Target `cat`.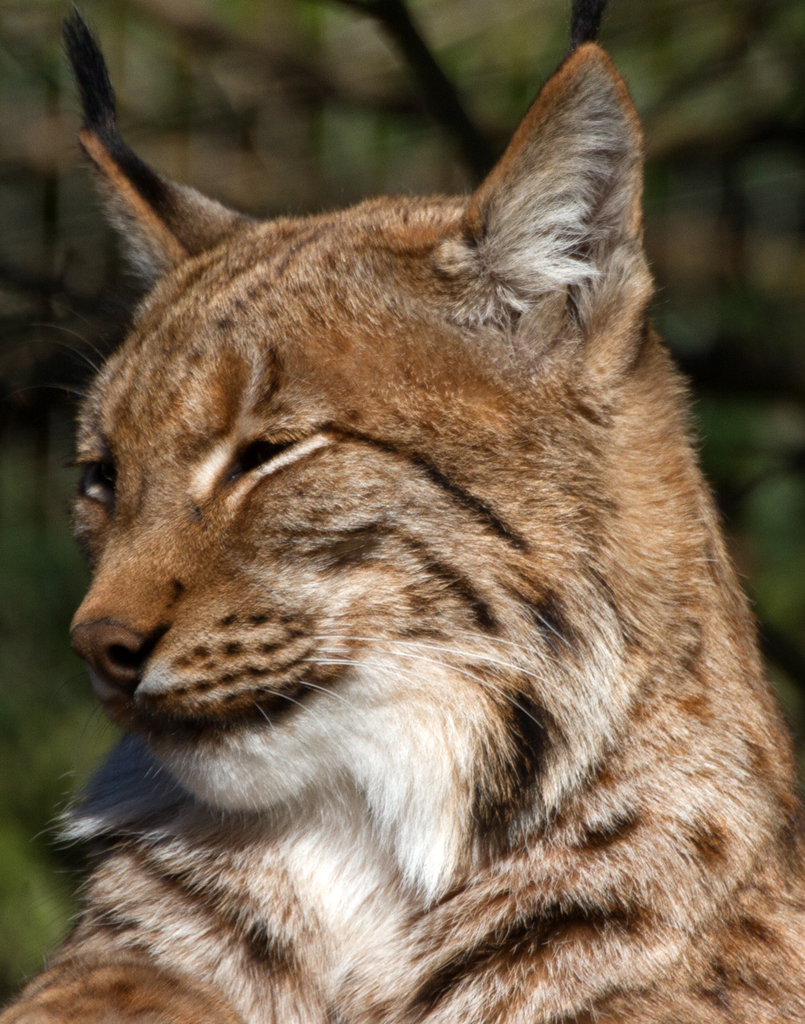
Target region: (0, 44, 804, 1023).
